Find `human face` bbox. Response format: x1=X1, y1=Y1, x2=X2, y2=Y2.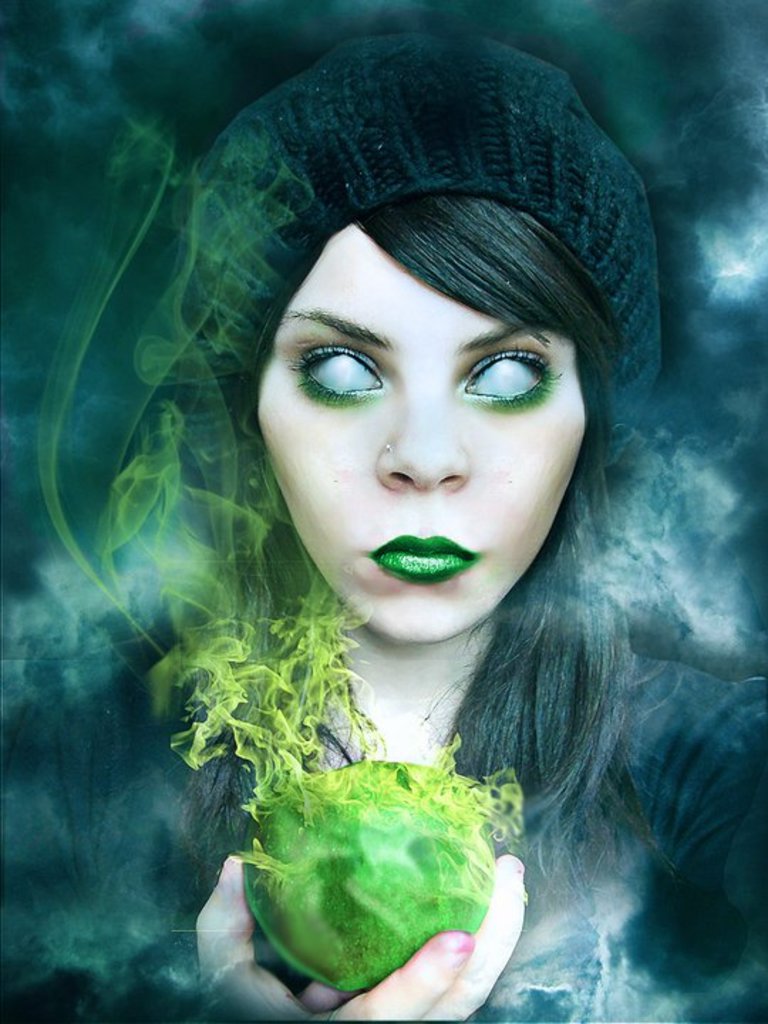
x1=255, y1=216, x2=590, y2=643.
